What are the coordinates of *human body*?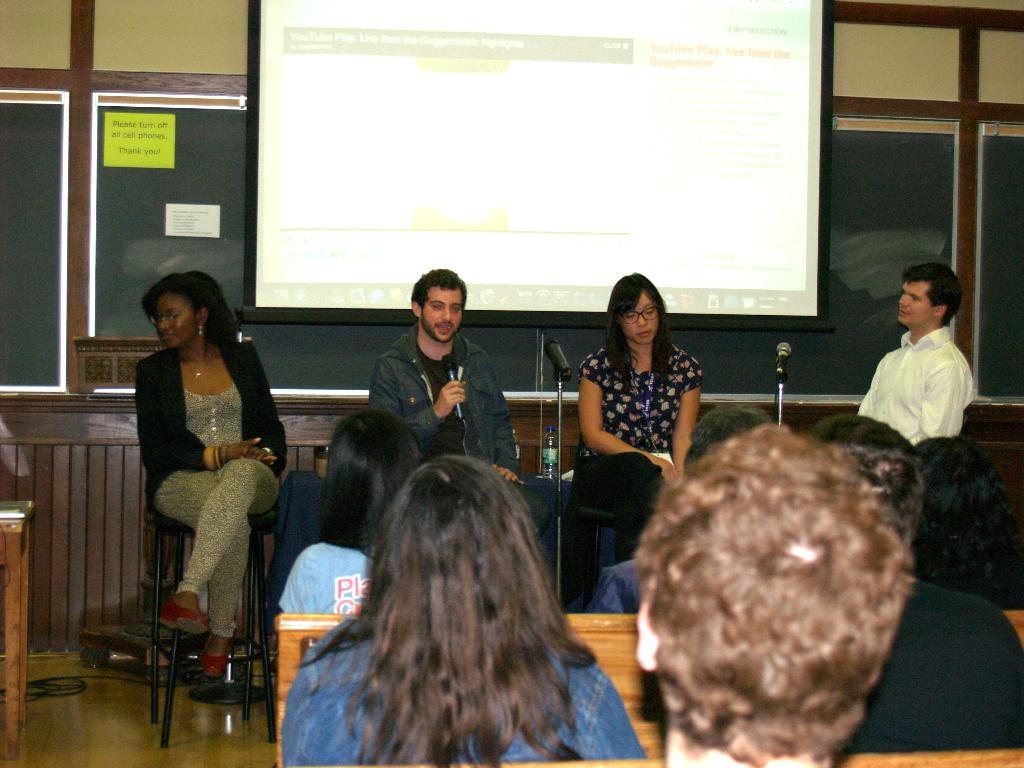
269 400 419 621.
